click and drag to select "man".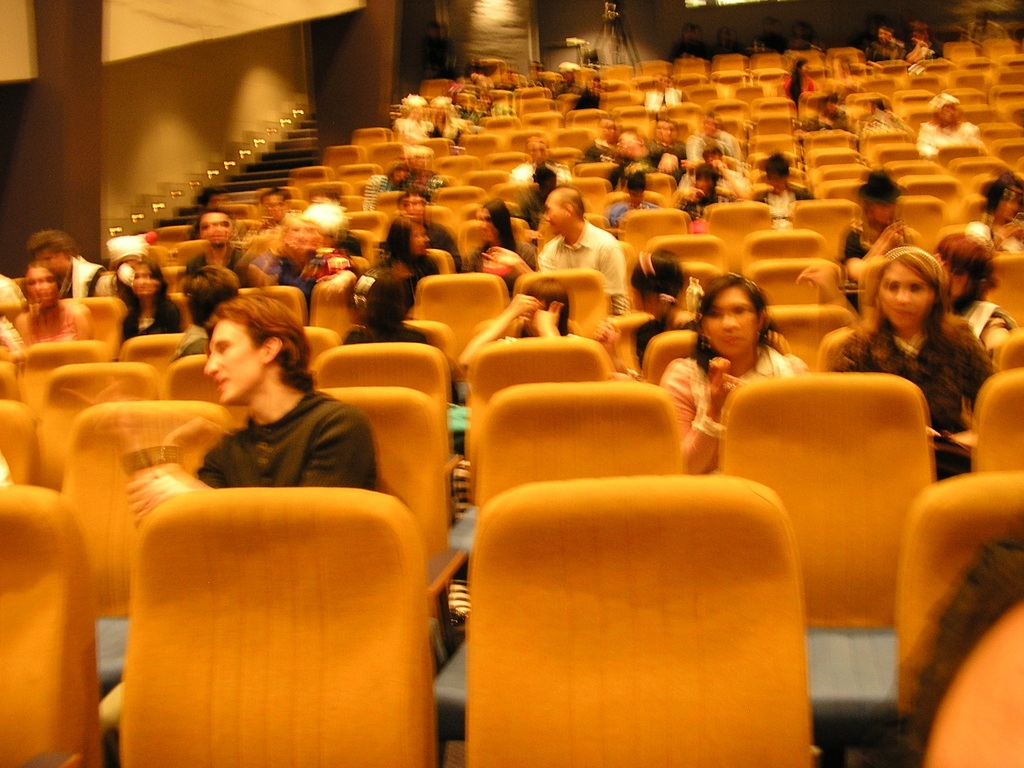
Selection: 687,109,747,154.
